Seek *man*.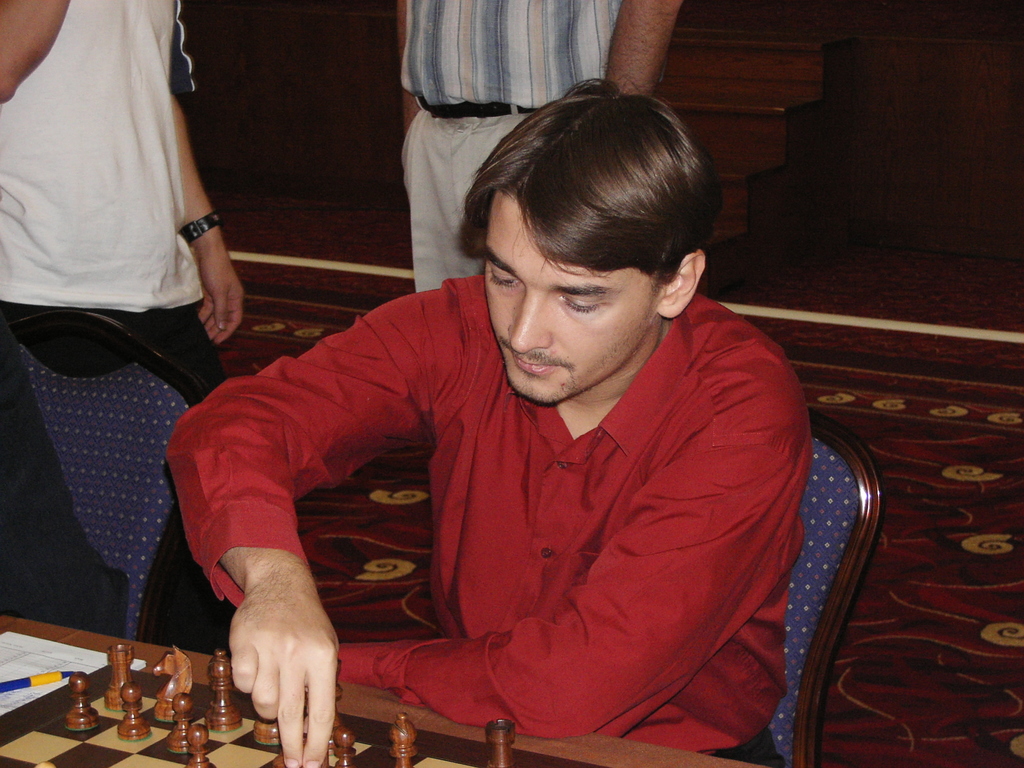
0:0:248:637.
